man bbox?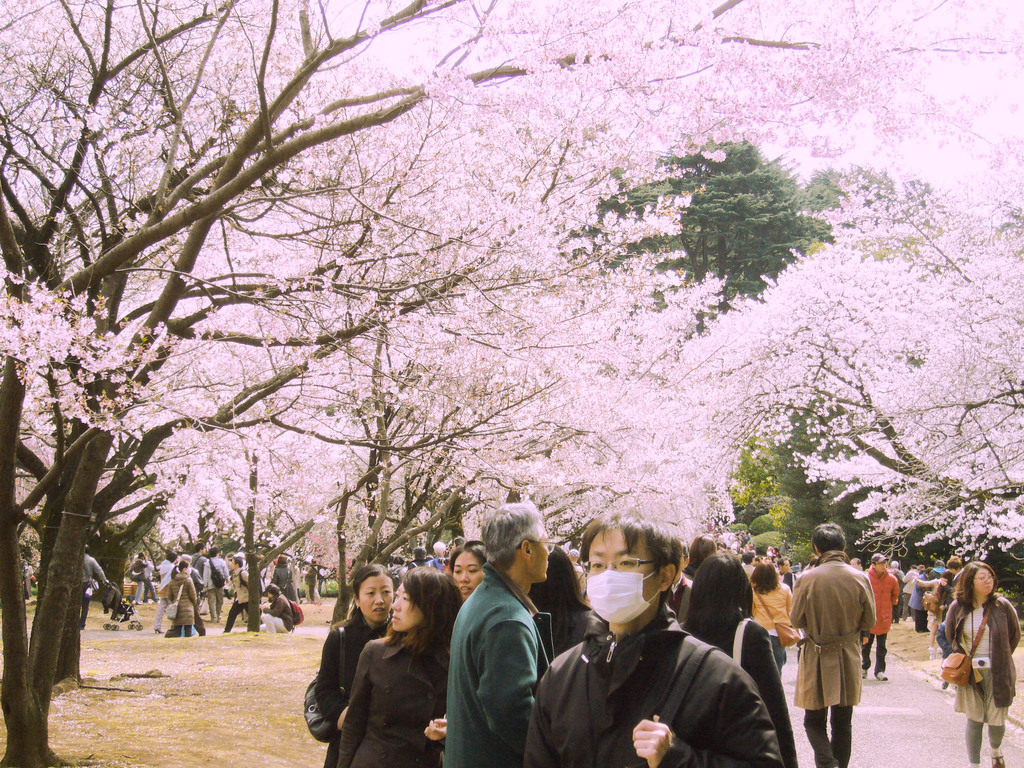
pyautogui.locateOnScreen(860, 550, 901, 684)
